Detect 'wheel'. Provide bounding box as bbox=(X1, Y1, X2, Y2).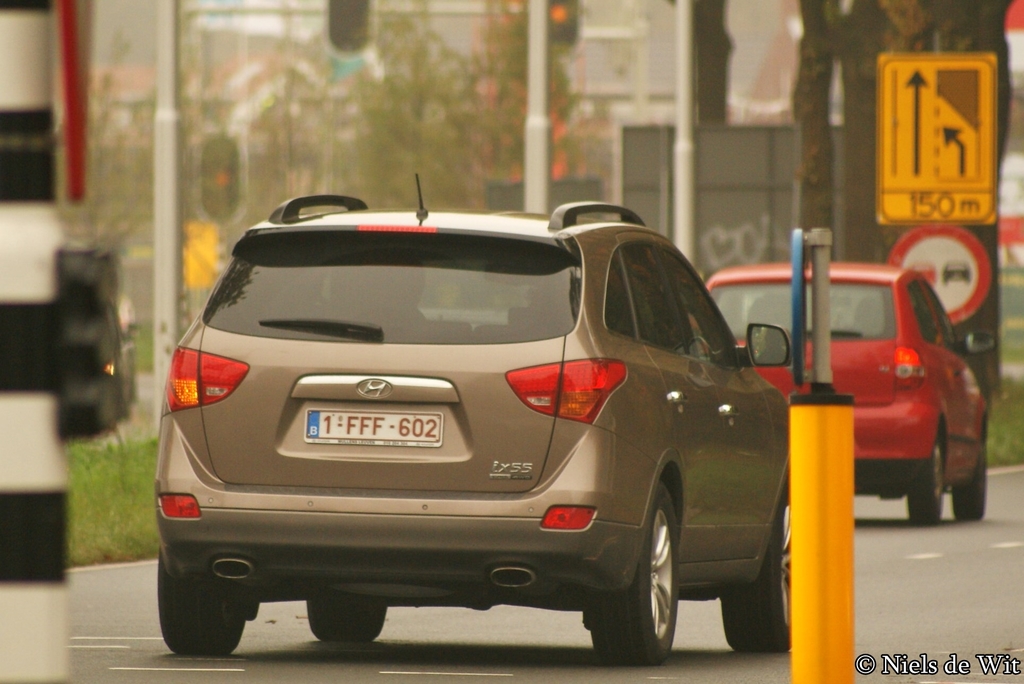
bbox=(949, 439, 987, 520).
